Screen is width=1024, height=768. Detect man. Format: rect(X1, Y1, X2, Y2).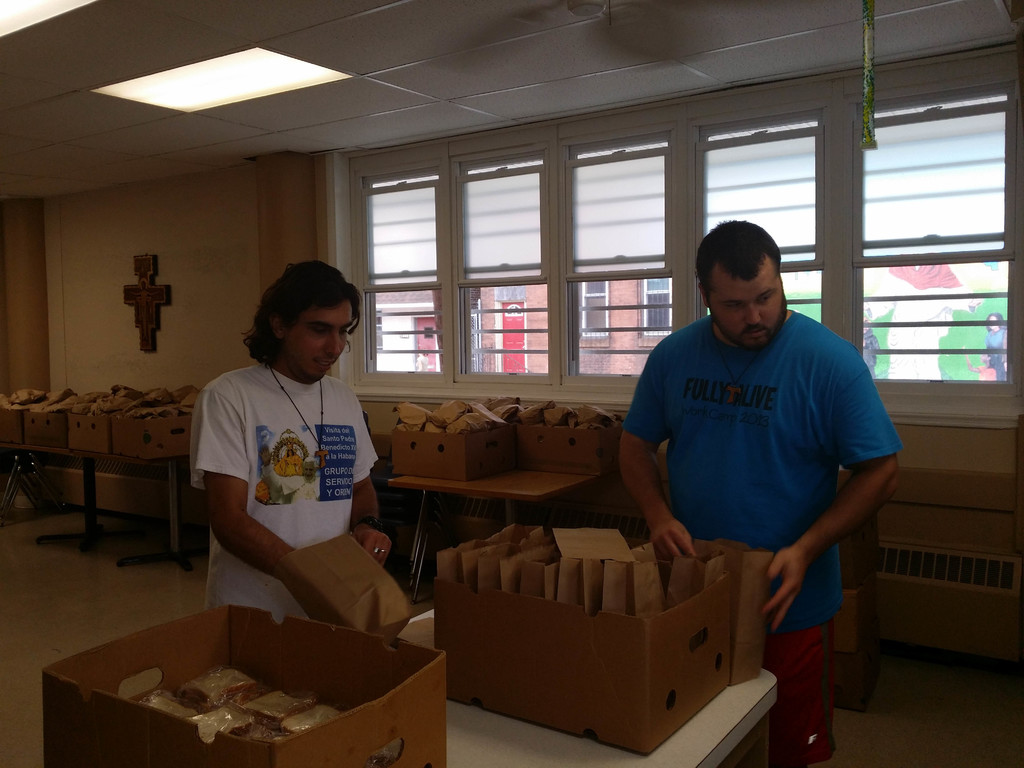
rect(190, 258, 388, 621).
